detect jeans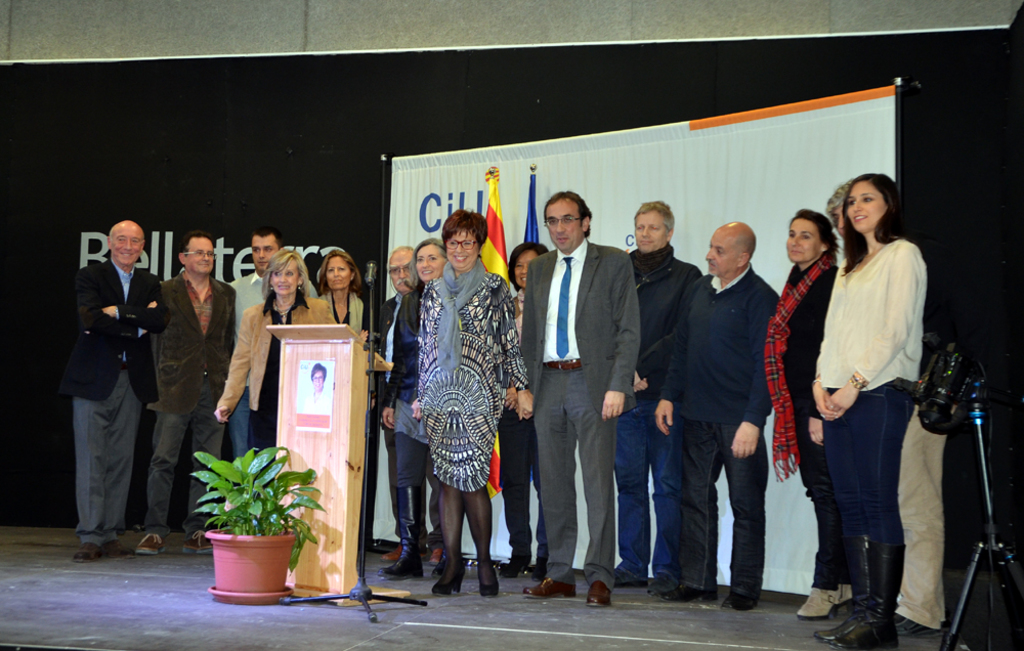
<bbox>839, 396, 924, 542</bbox>
